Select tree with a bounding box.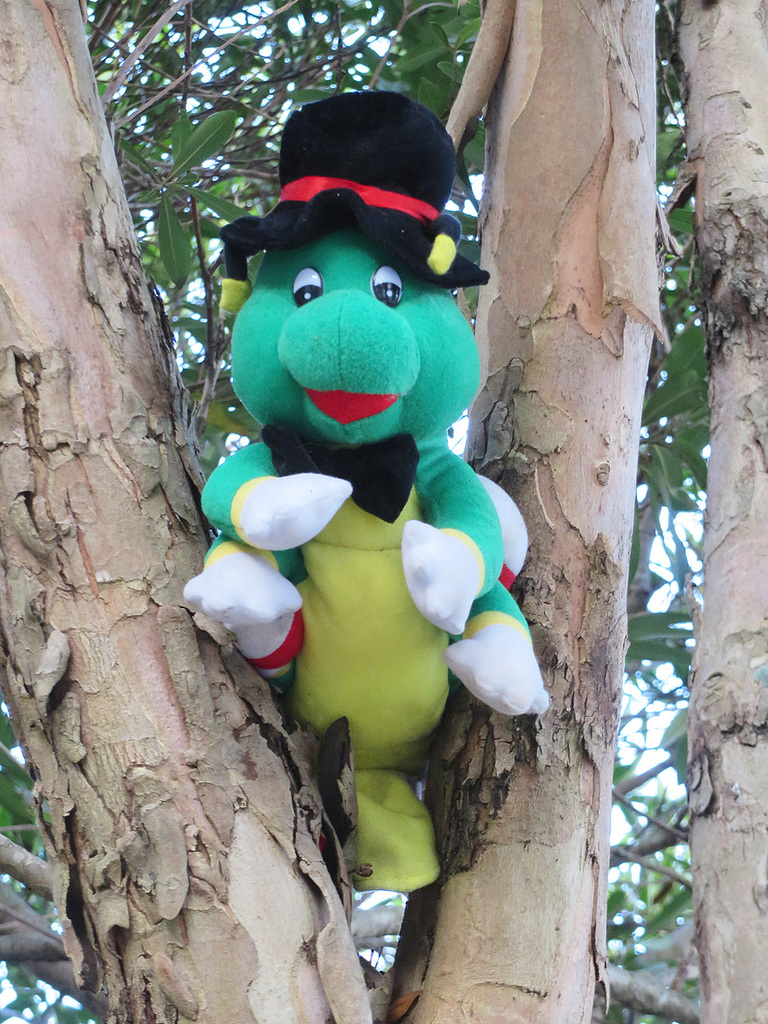
x1=0 y1=0 x2=654 y2=1019.
